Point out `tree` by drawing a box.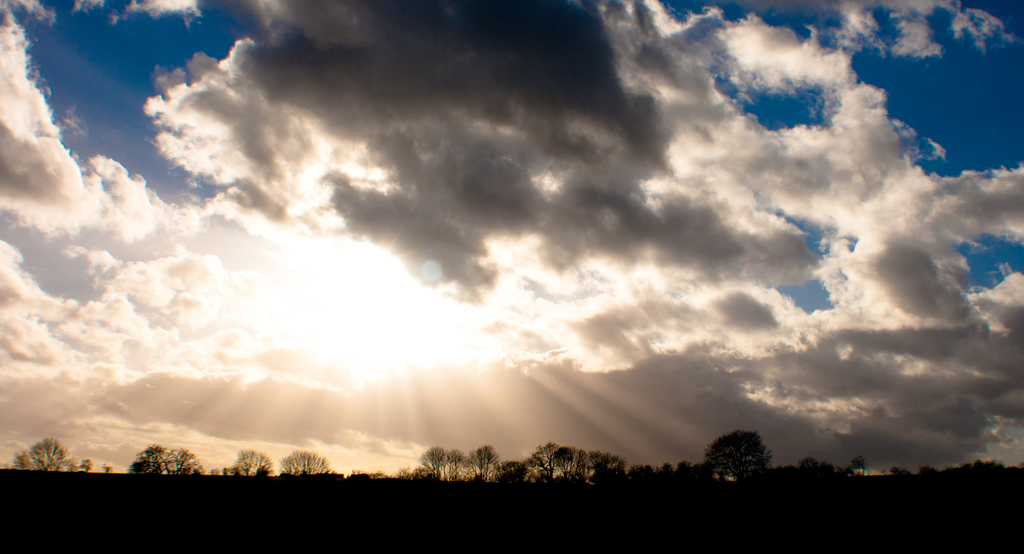
[554, 441, 588, 480].
